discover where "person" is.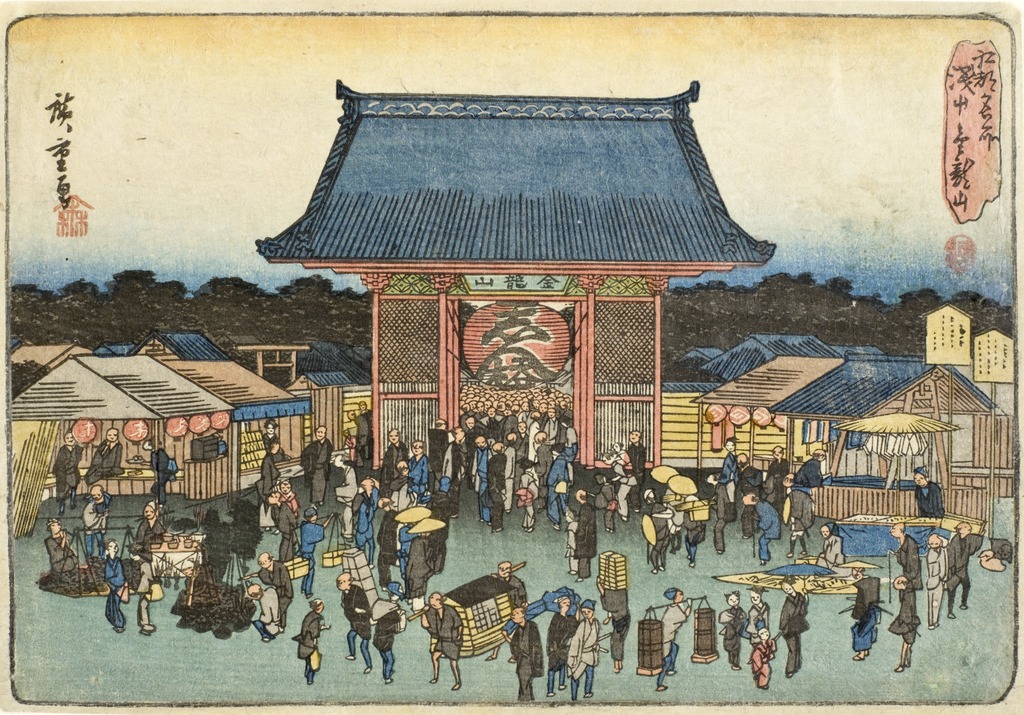
Discovered at [296,599,314,690].
